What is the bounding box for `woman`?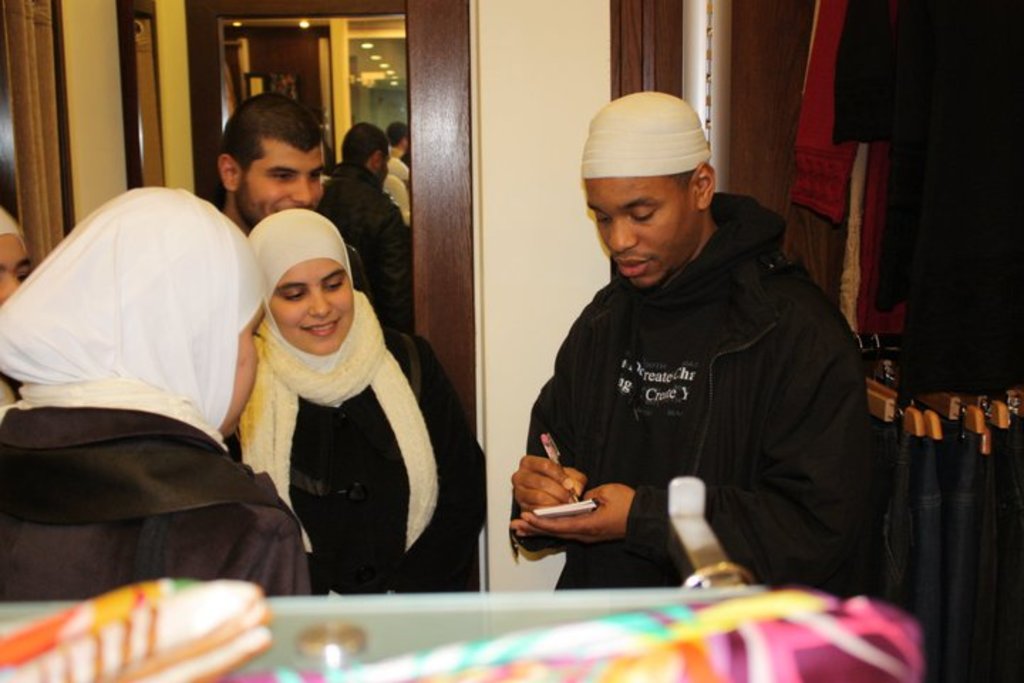
[left=191, top=198, right=454, bottom=626].
